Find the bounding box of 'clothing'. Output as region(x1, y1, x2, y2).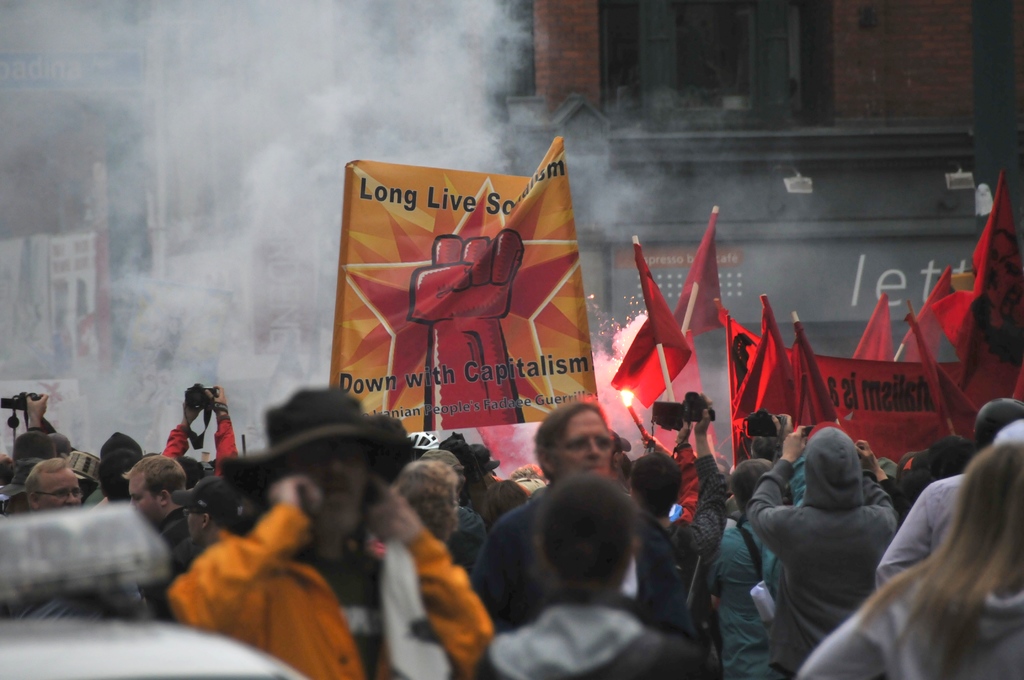
region(122, 477, 221, 578).
